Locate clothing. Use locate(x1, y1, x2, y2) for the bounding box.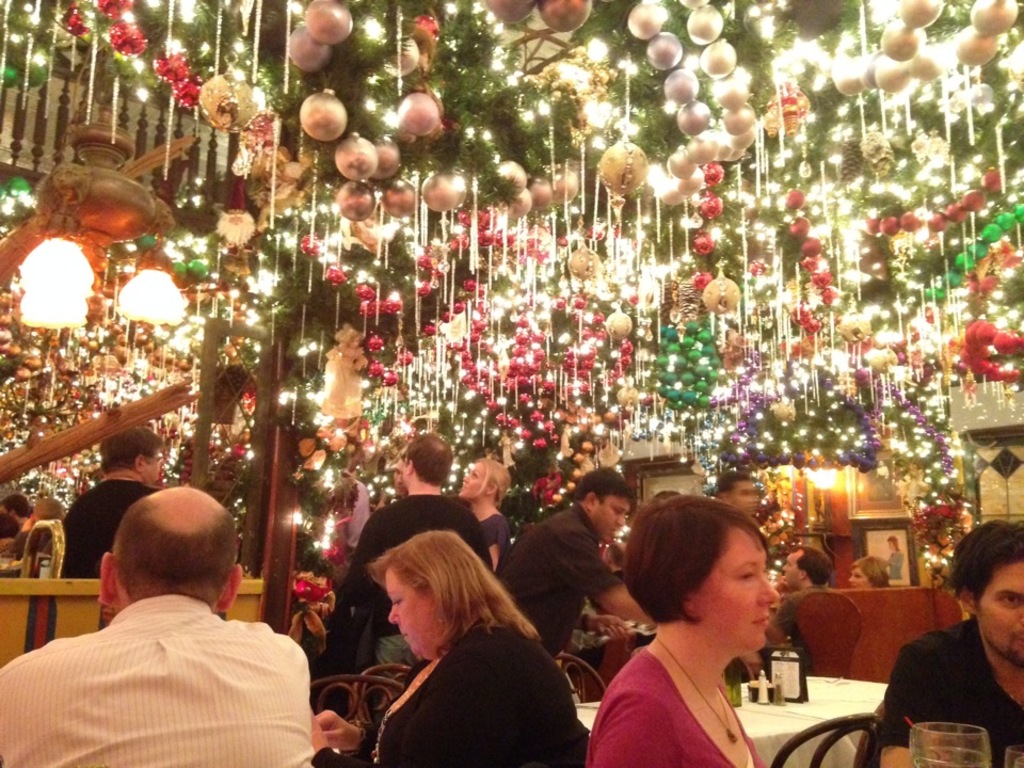
locate(777, 583, 822, 668).
